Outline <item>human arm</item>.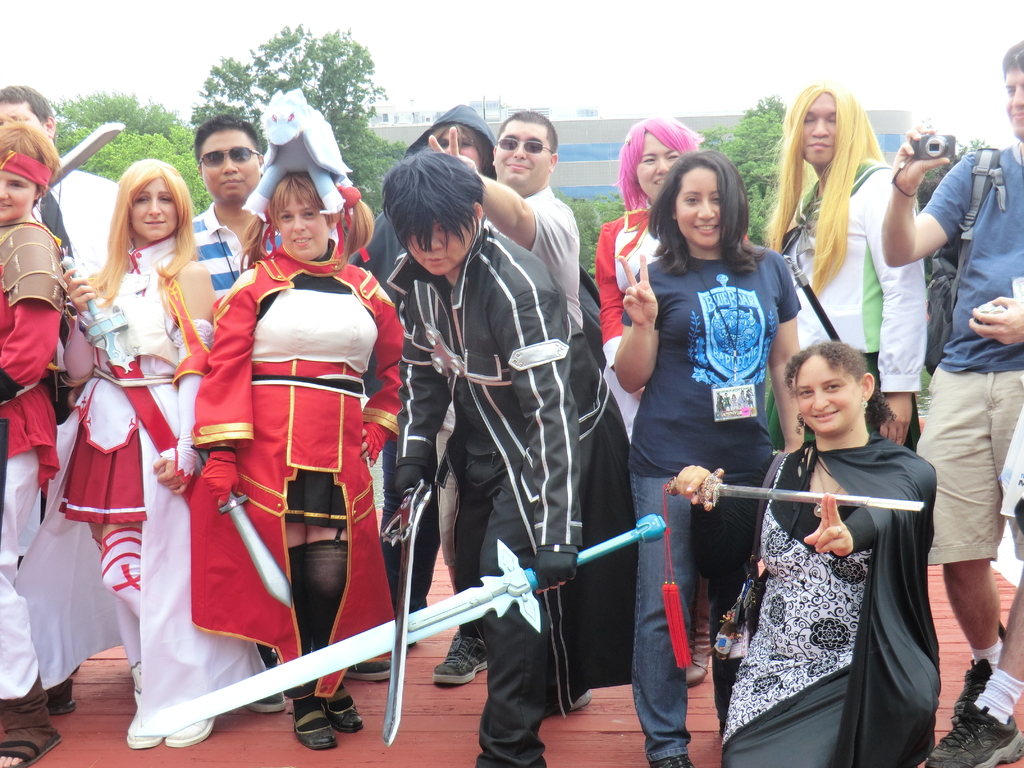
Outline: left=599, top=223, right=632, bottom=362.
